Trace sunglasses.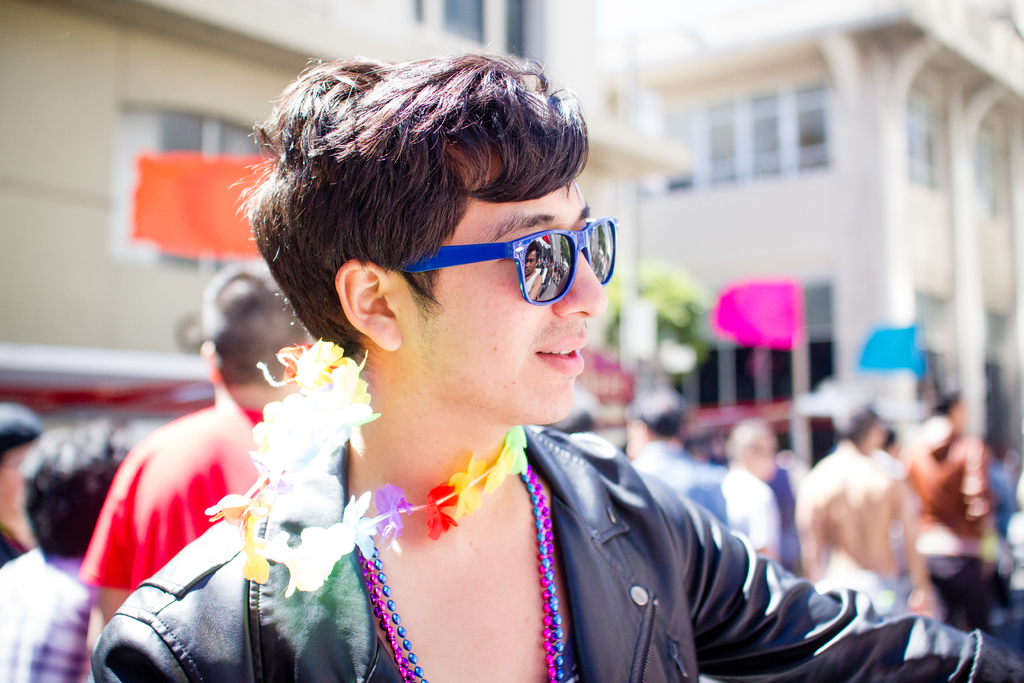
Traced to {"x1": 404, "y1": 215, "x2": 619, "y2": 304}.
